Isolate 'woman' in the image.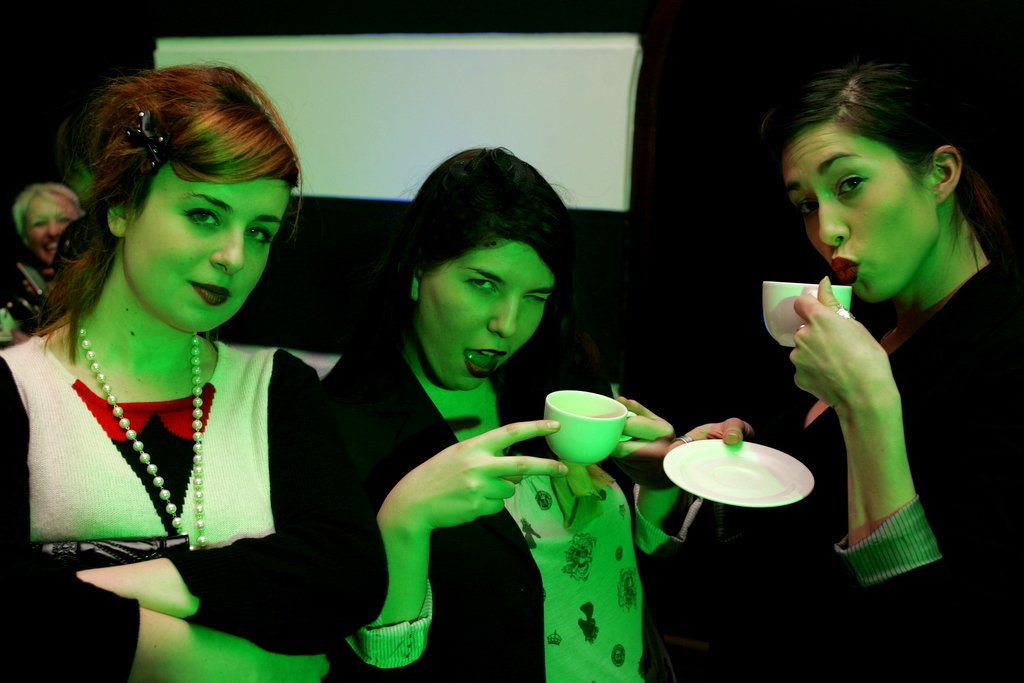
Isolated region: <box>26,99,464,670</box>.
